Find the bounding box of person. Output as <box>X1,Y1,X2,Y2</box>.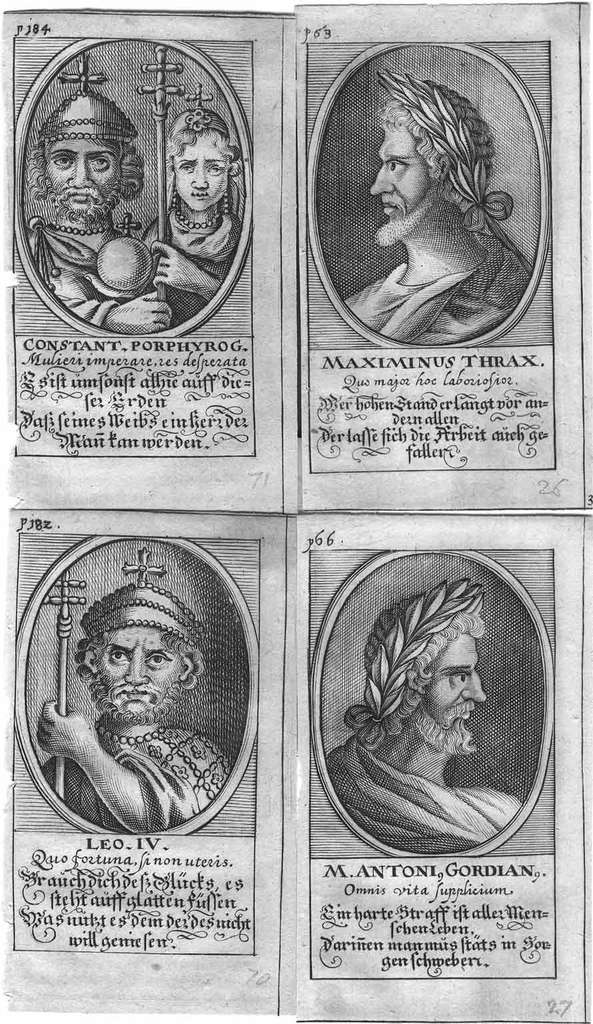
<box>30,550,227,827</box>.
